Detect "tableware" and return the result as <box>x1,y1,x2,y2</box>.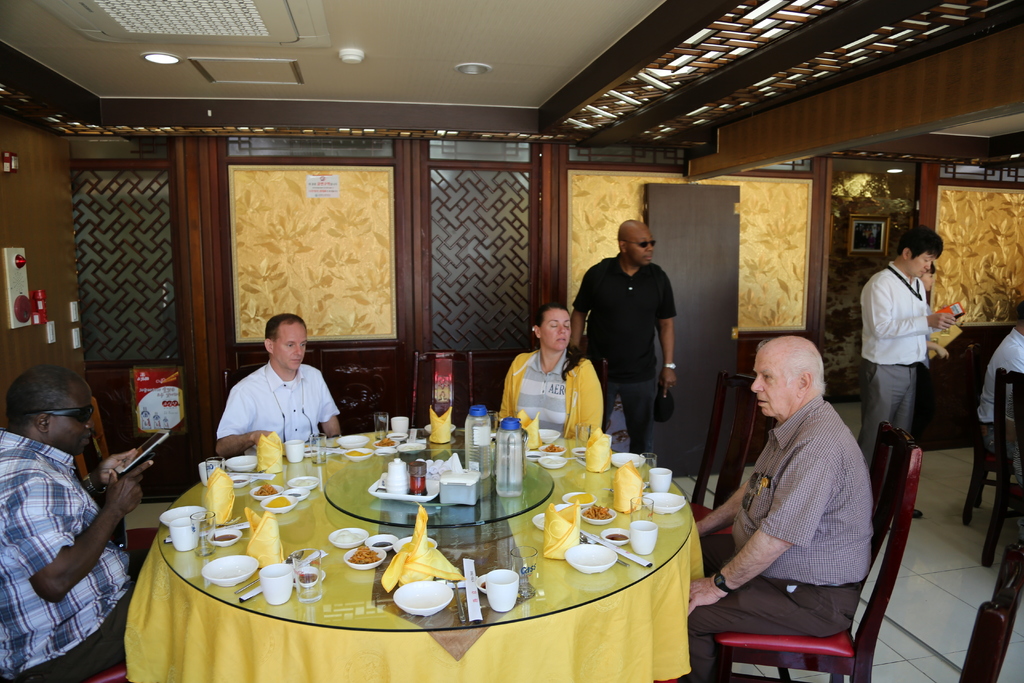
<box>159,507,199,550</box>.
